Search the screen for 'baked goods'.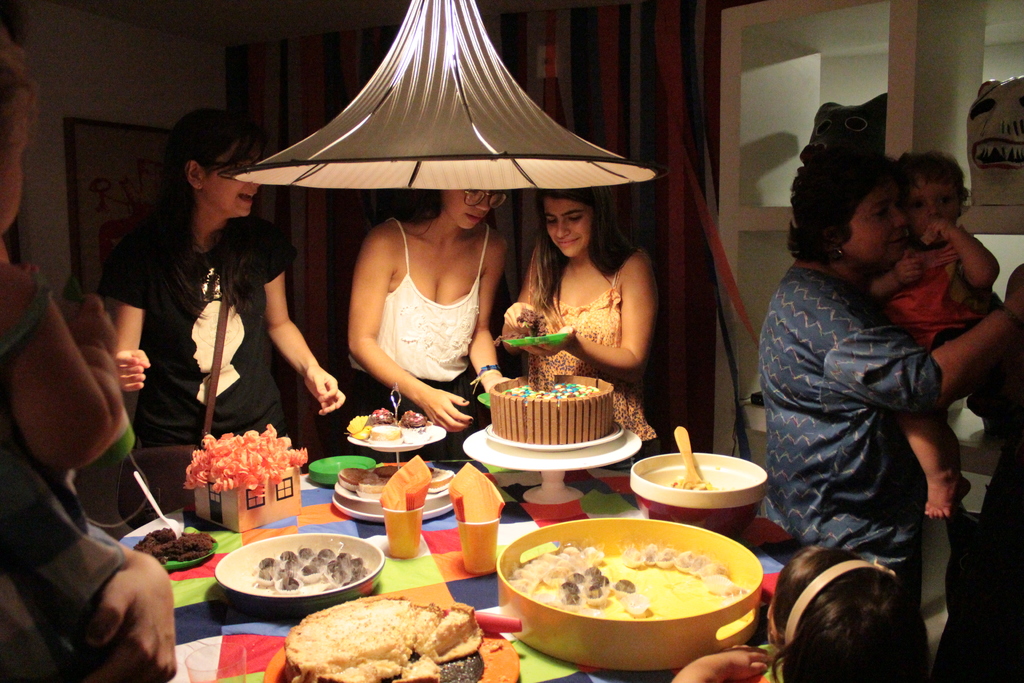
Found at region(374, 402, 397, 422).
